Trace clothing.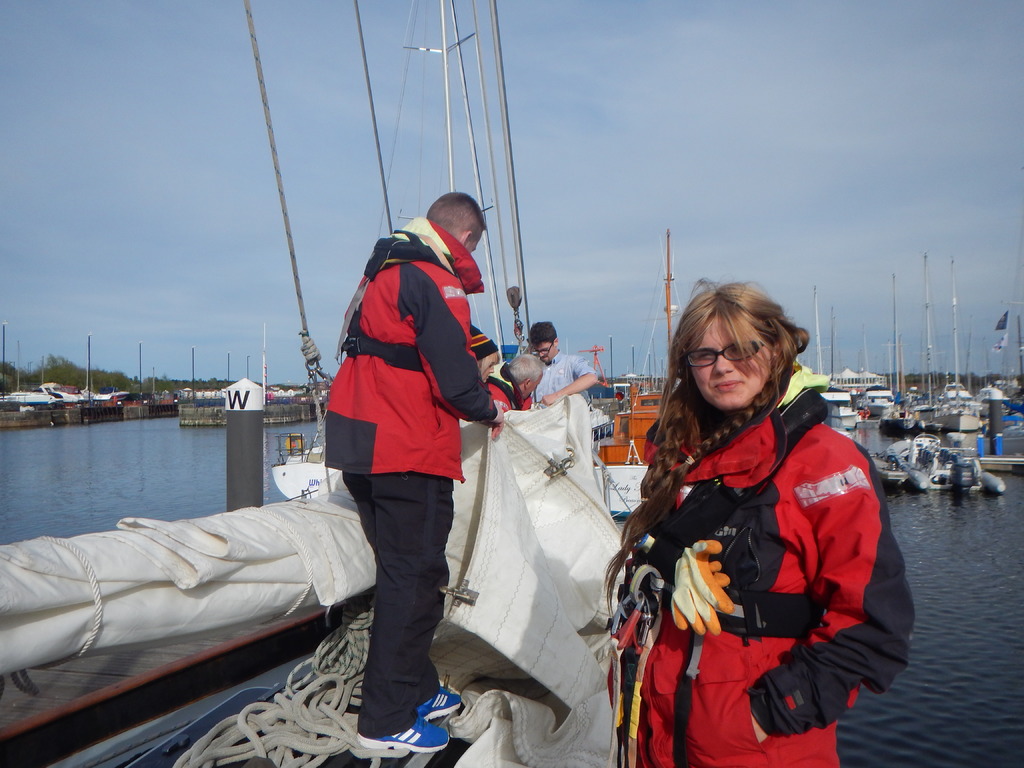
Traced to 627 368 870 752.
